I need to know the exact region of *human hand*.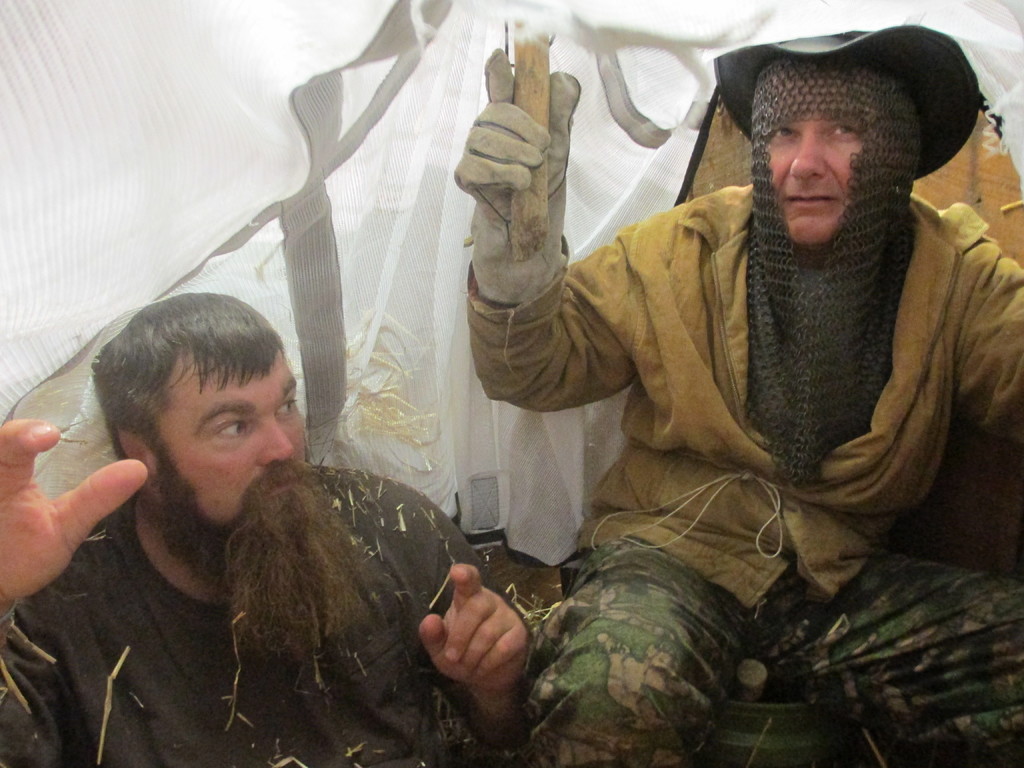
Region: 422 550 543 681.
